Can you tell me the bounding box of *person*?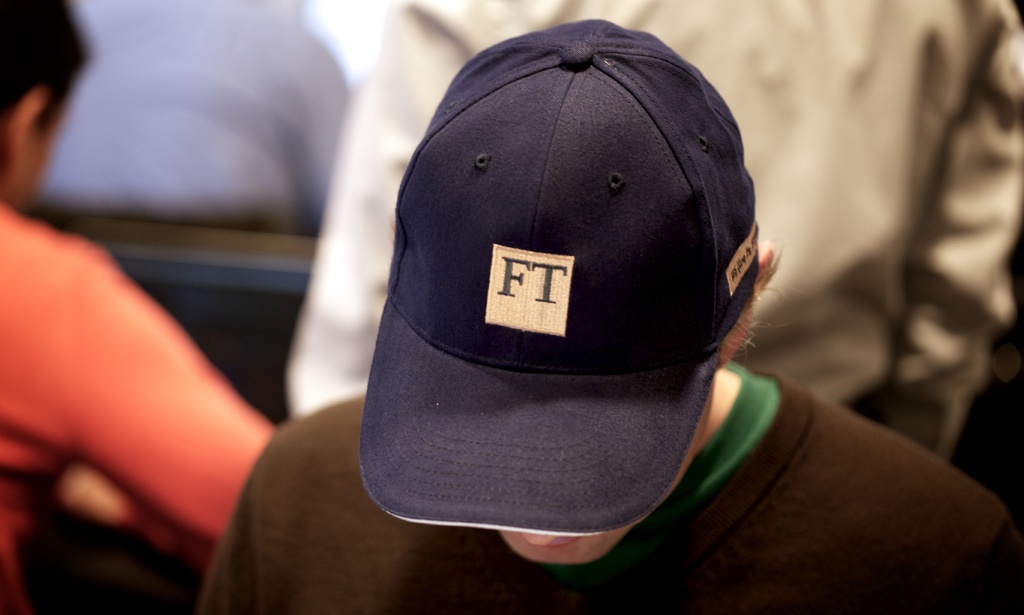
[26,0,349,235].
